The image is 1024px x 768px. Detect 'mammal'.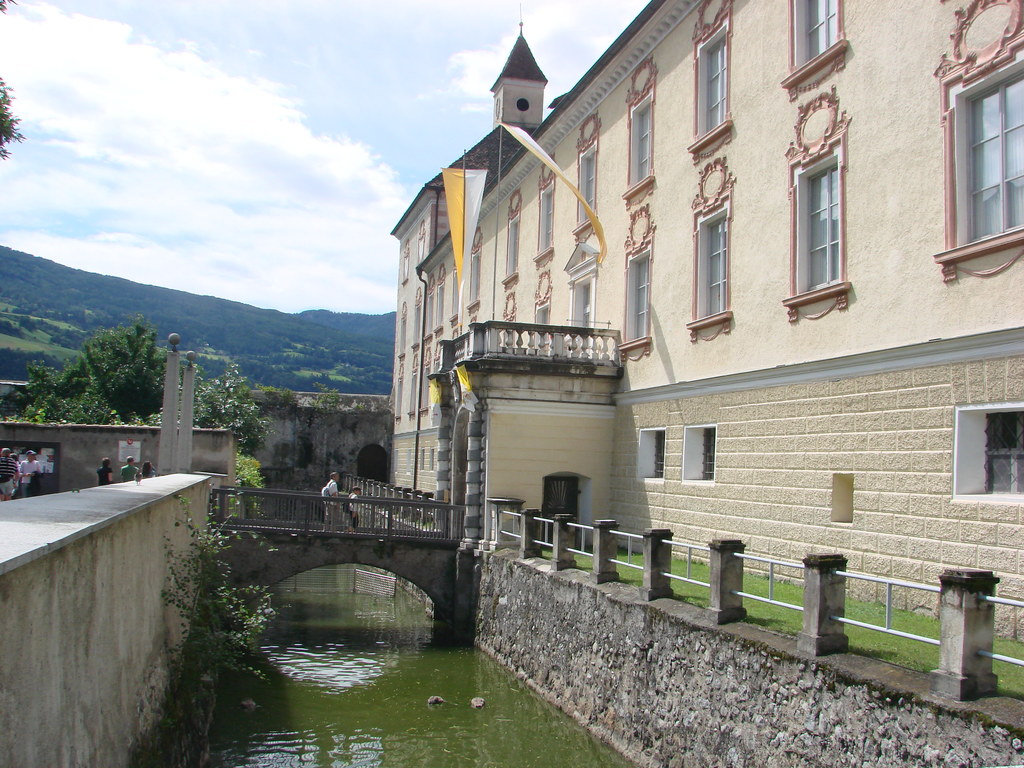
Detection: region(95, 456, 116, 487).
